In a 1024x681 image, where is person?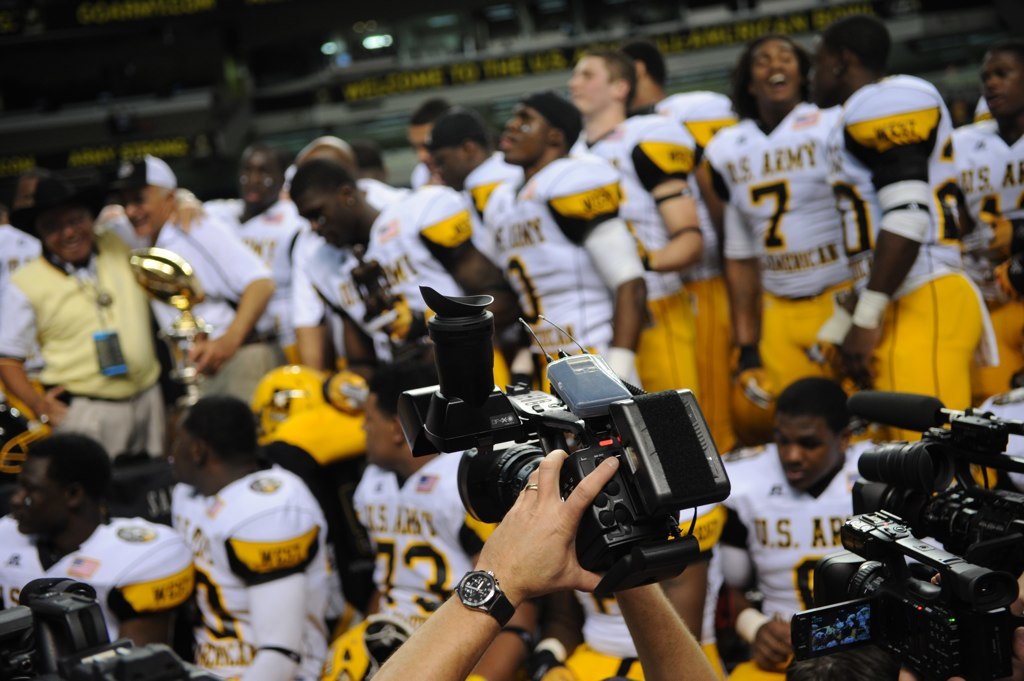
crop(207, 139, 306, 370).
